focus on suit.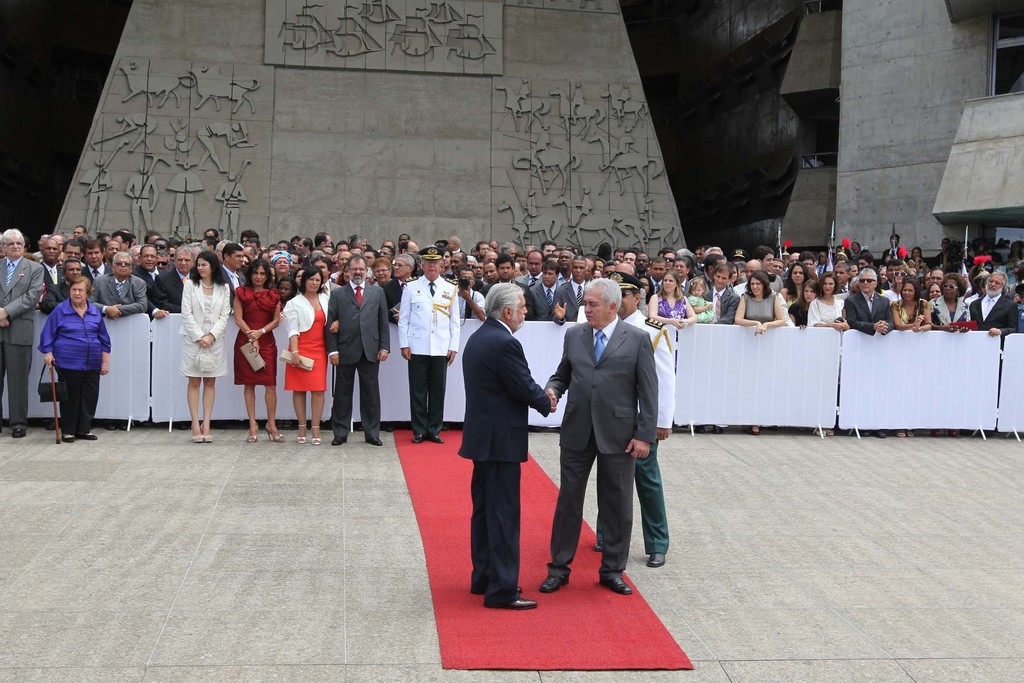
Focused at crop(446, 272, 479, 290).
